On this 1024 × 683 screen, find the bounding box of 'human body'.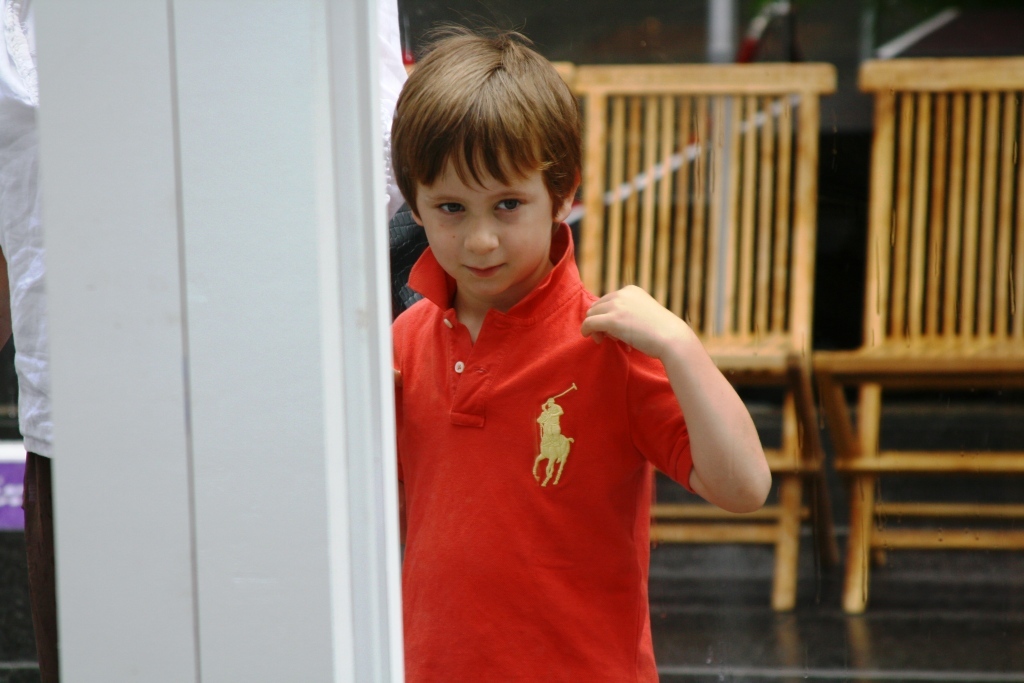
Bounding box: locate(385, 269, 775, 682).
